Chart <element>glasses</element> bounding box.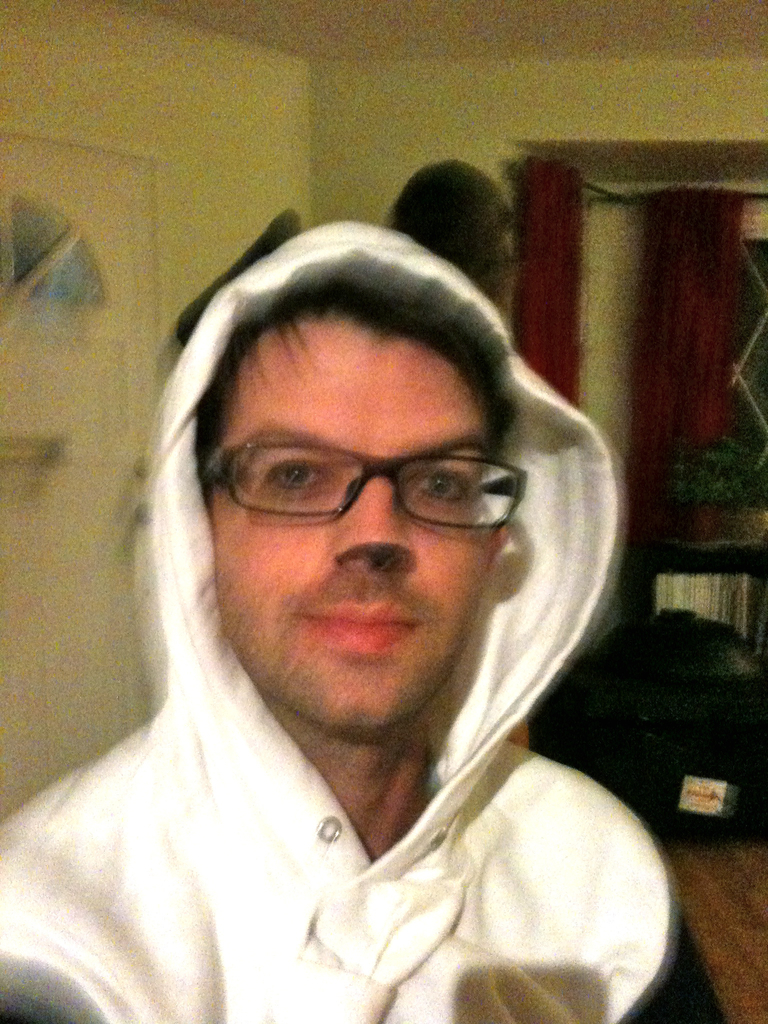
Charted: locate(191, 422, 550, 541).
